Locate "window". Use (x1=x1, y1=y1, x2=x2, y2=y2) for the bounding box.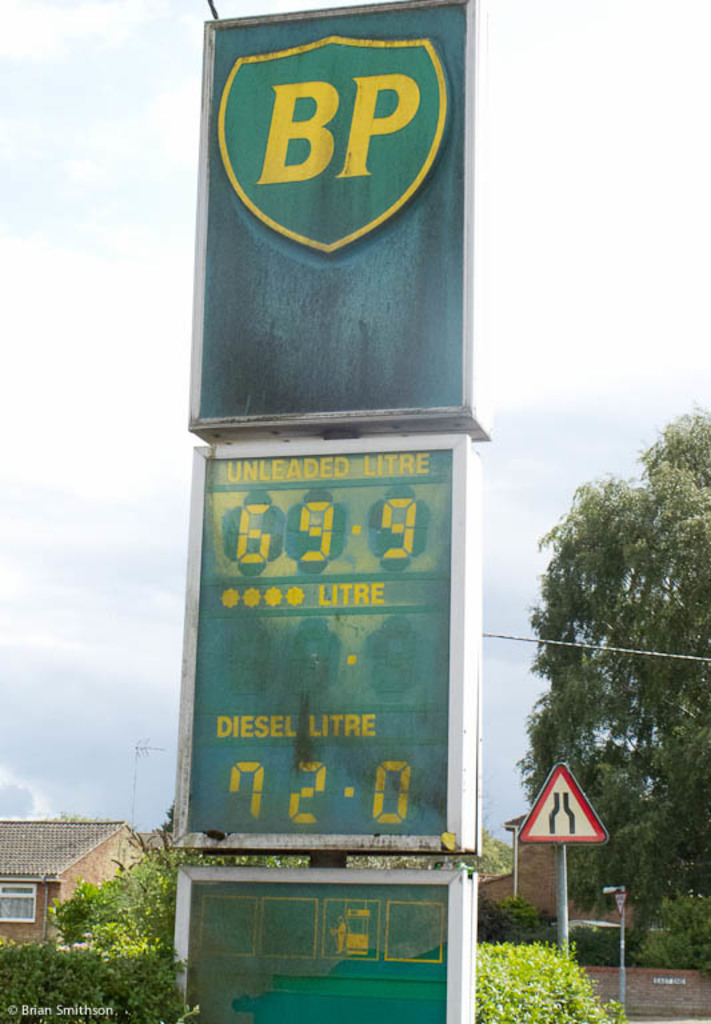
(x1=0, y1=880, x2=37, y2=924).
